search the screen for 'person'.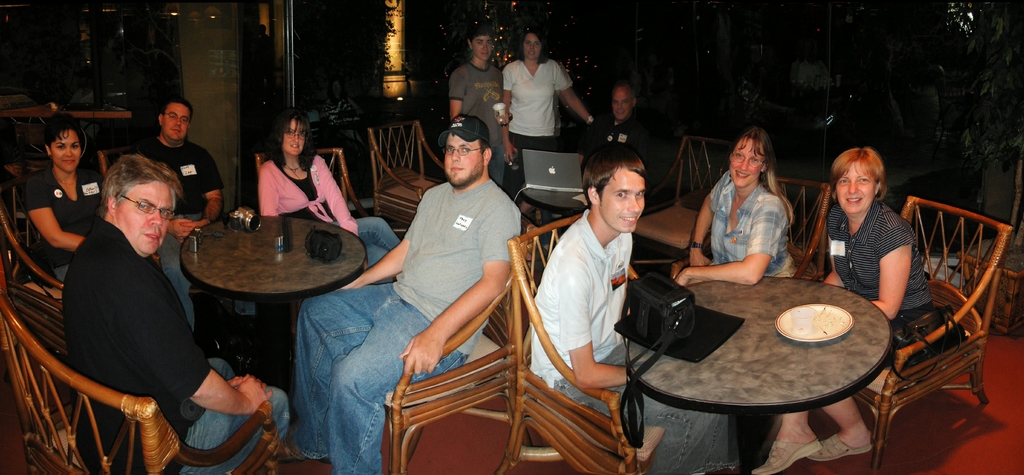
Found at x1=445 y1=19 x2=507 y2=185.
